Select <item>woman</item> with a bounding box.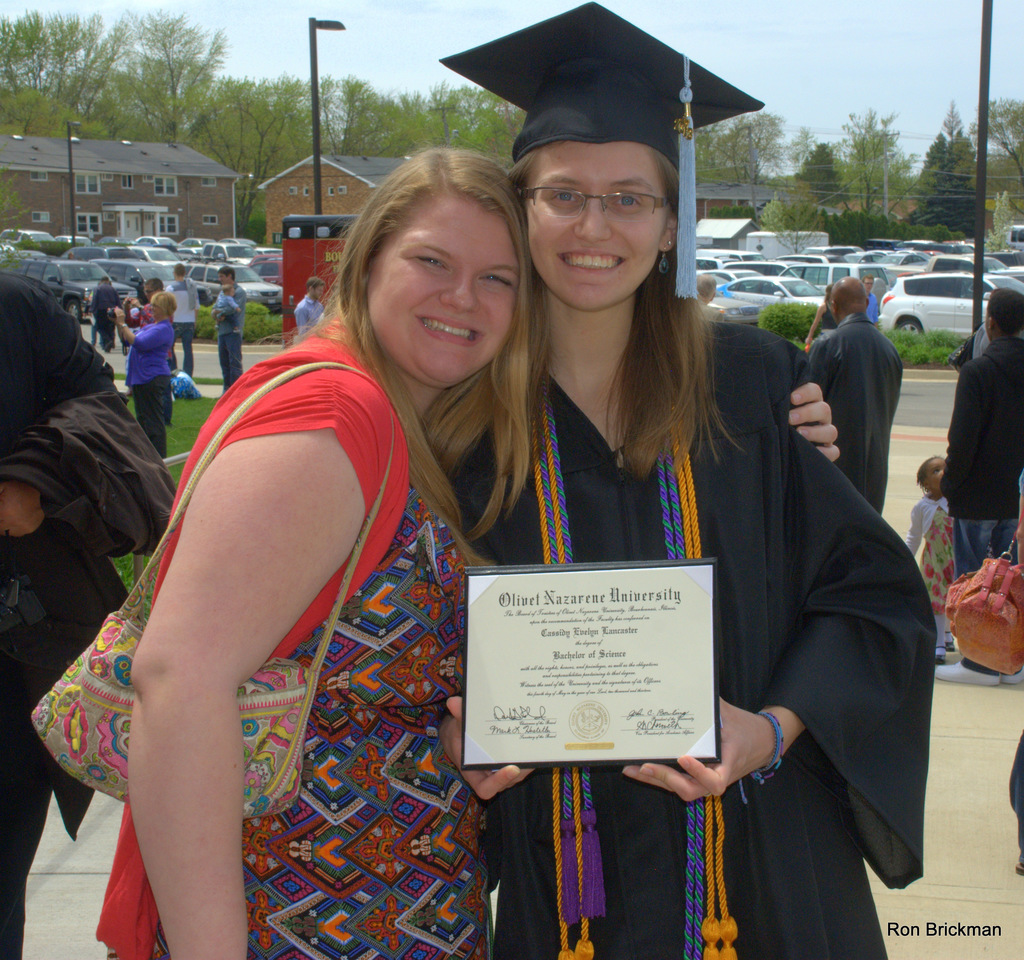
<region>805, 283, 833, 352</region>.
